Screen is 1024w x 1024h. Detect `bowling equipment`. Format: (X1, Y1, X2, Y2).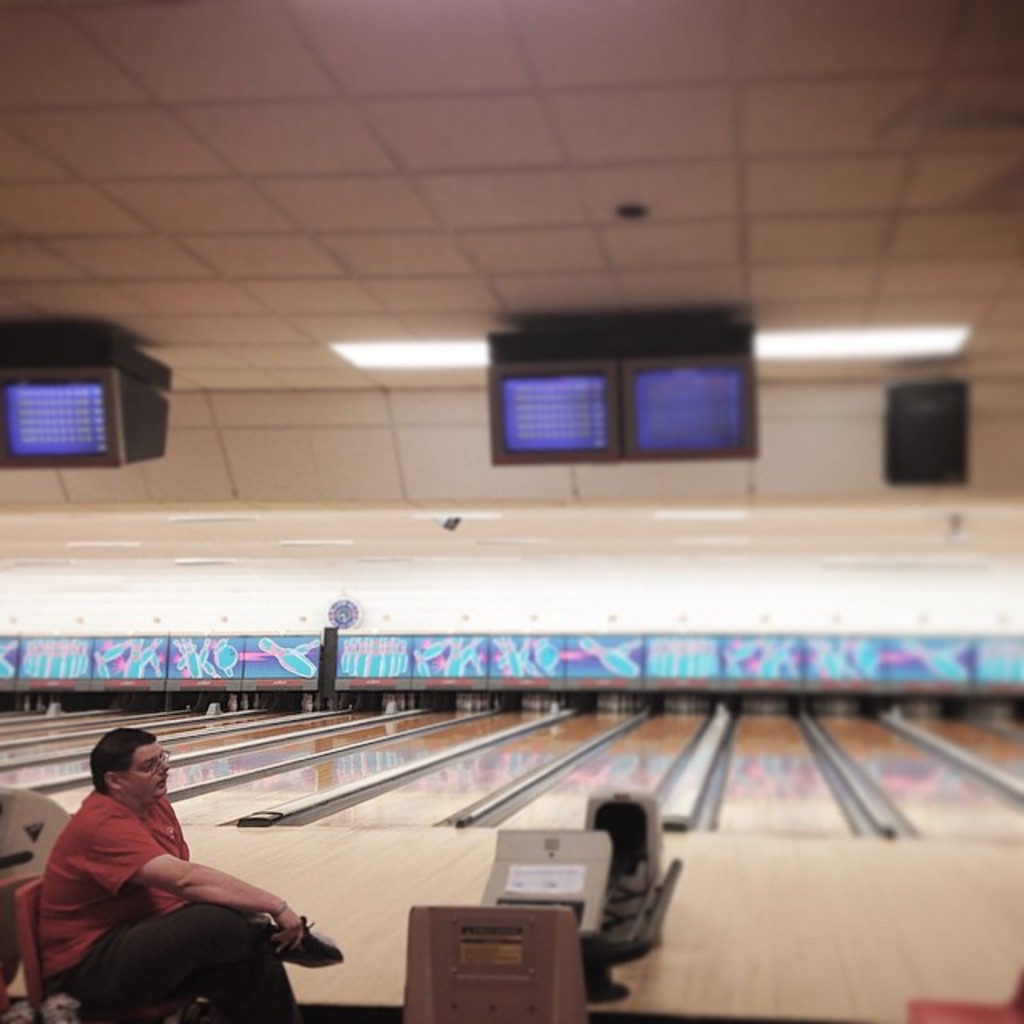
(584, 774, 682, 1006).
